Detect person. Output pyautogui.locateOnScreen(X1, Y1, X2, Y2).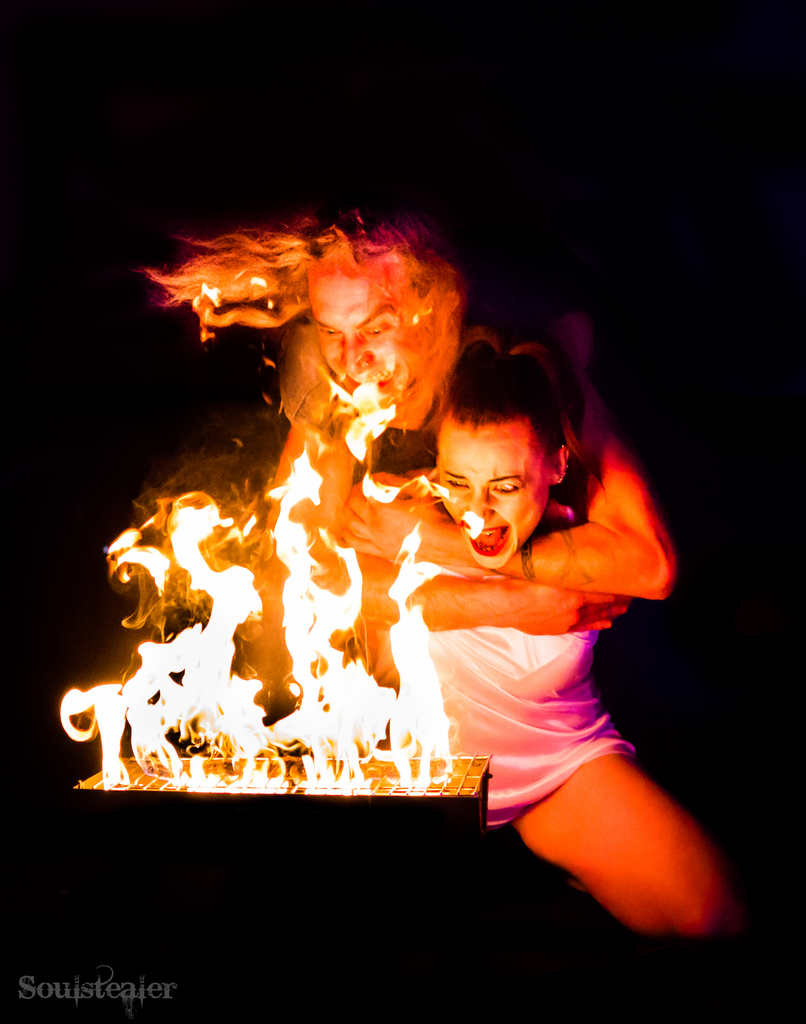
pyautogui.locateOnScreen(338, 340, 720, 941).
